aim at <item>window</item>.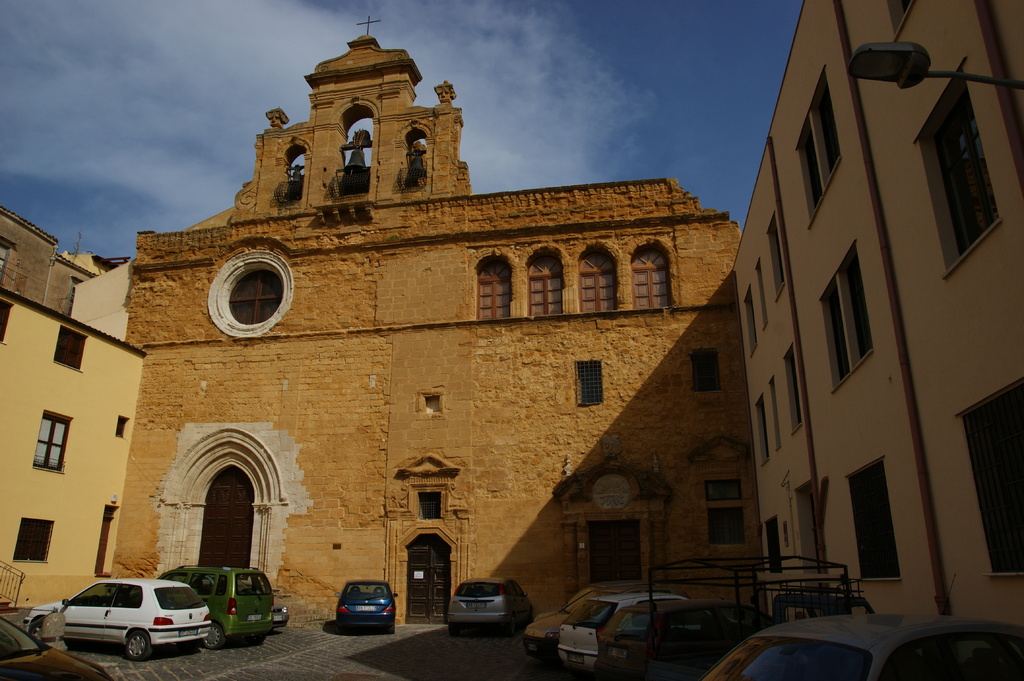
Aimed at (15,520,54,561).
